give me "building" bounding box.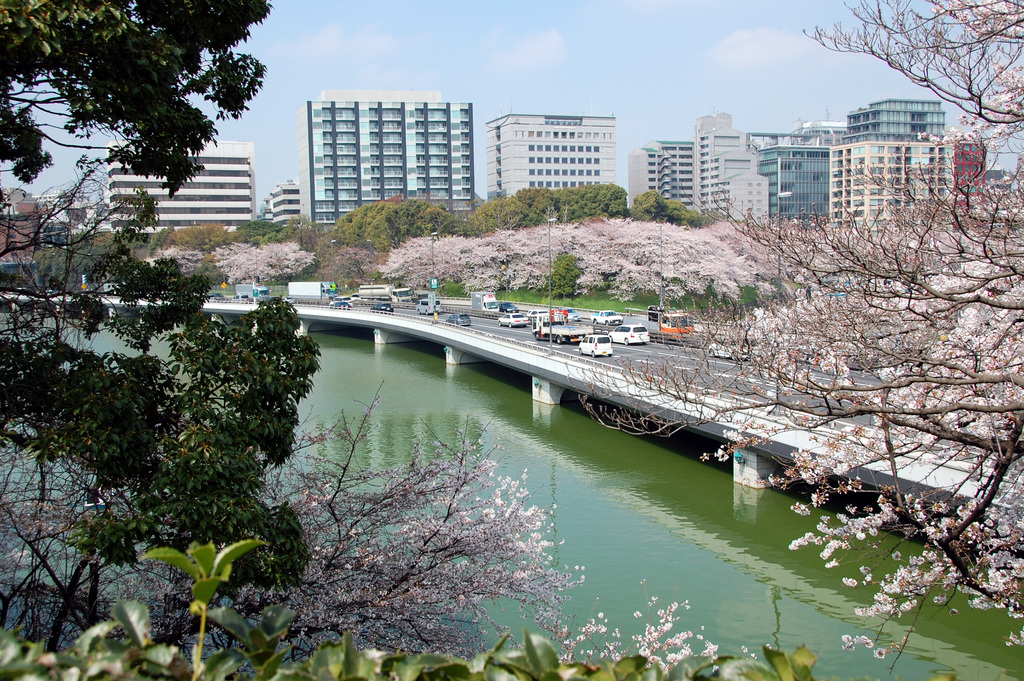
(left=268, top=177, right=304, bottom=224).
